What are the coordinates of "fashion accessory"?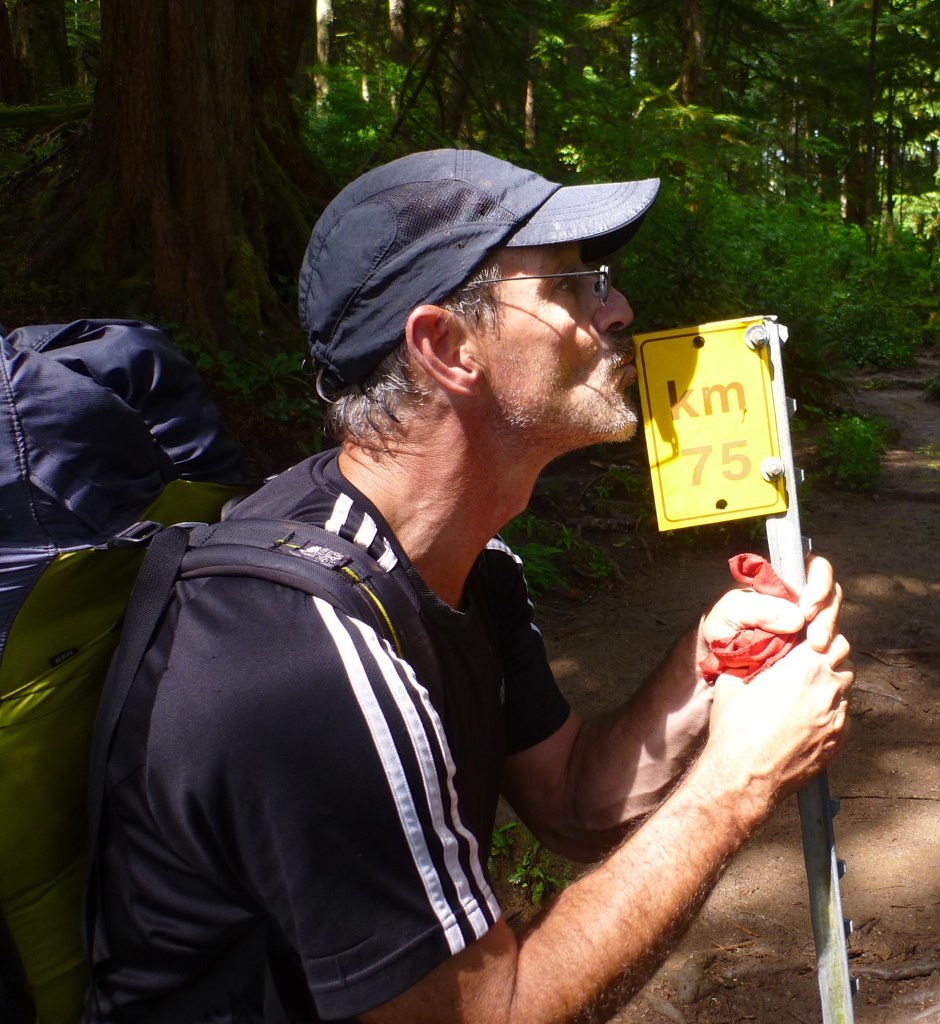
locate(292, 143, 659, 382).
